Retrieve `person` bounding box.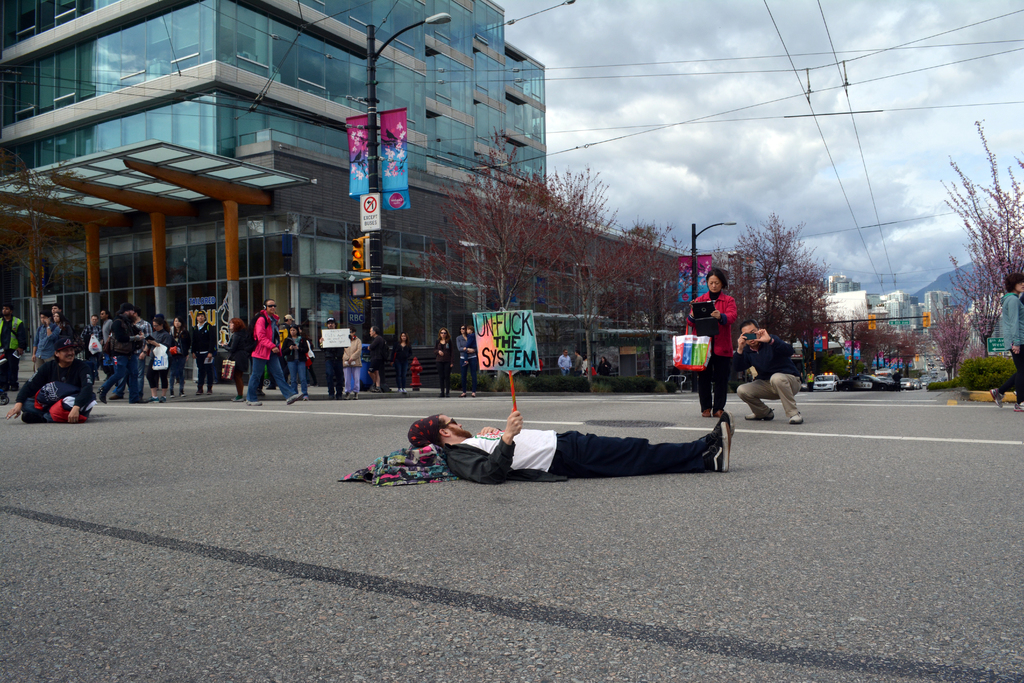
Bounding box: bbox=[726, 334, 801, 428].
